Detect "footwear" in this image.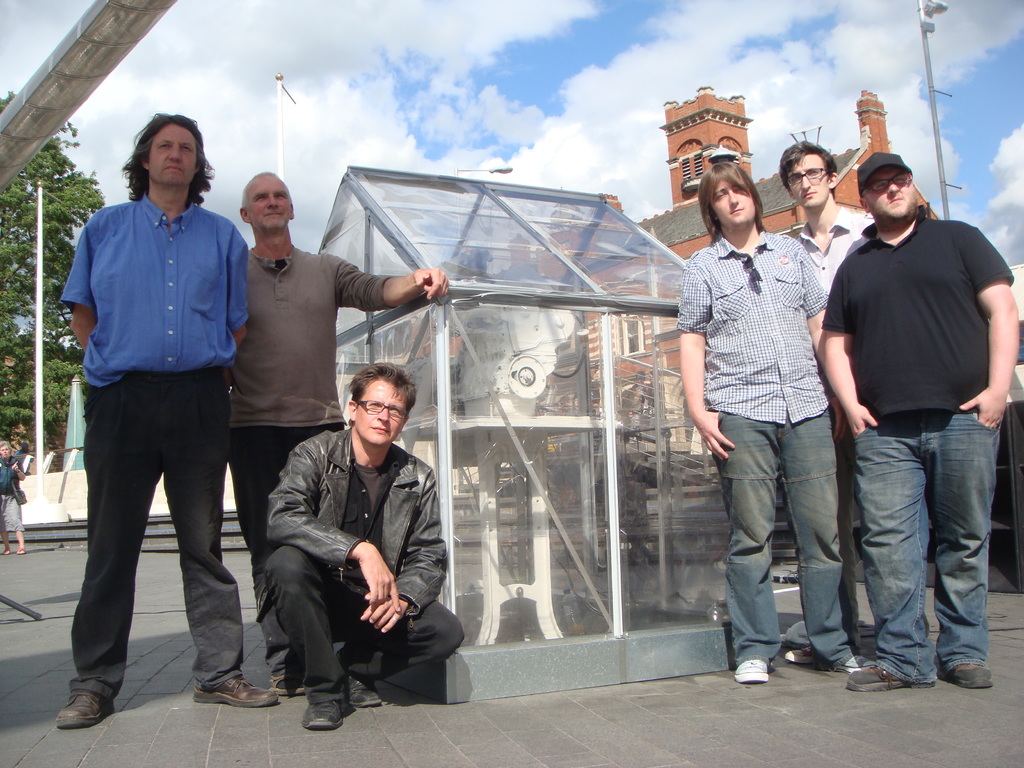
Detection: 951/660/992/686.
